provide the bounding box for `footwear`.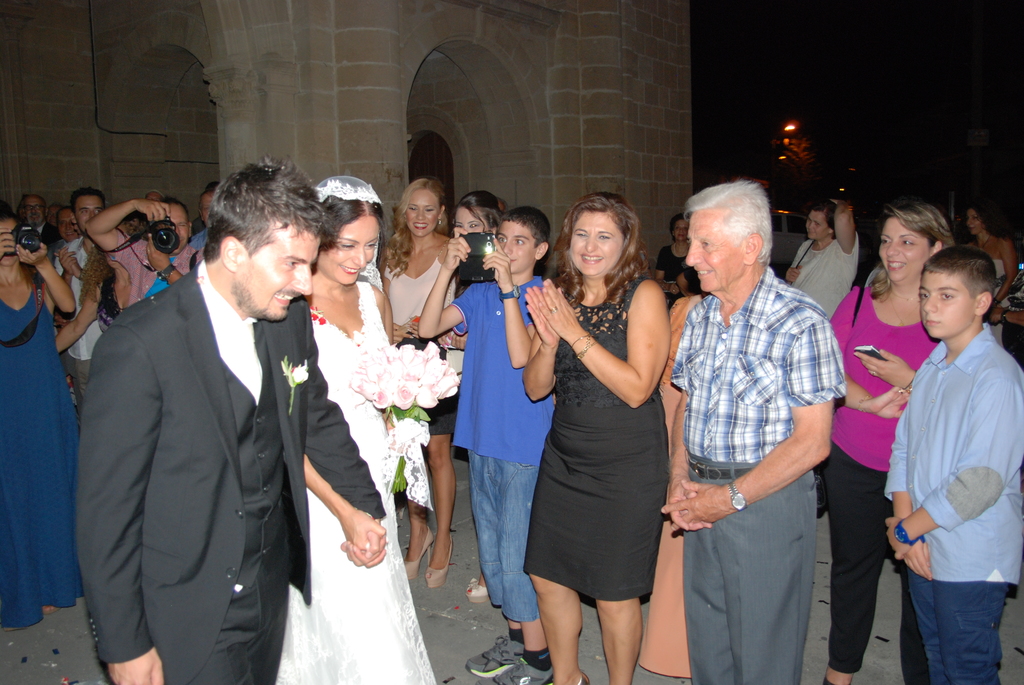
404 531 430 579.
